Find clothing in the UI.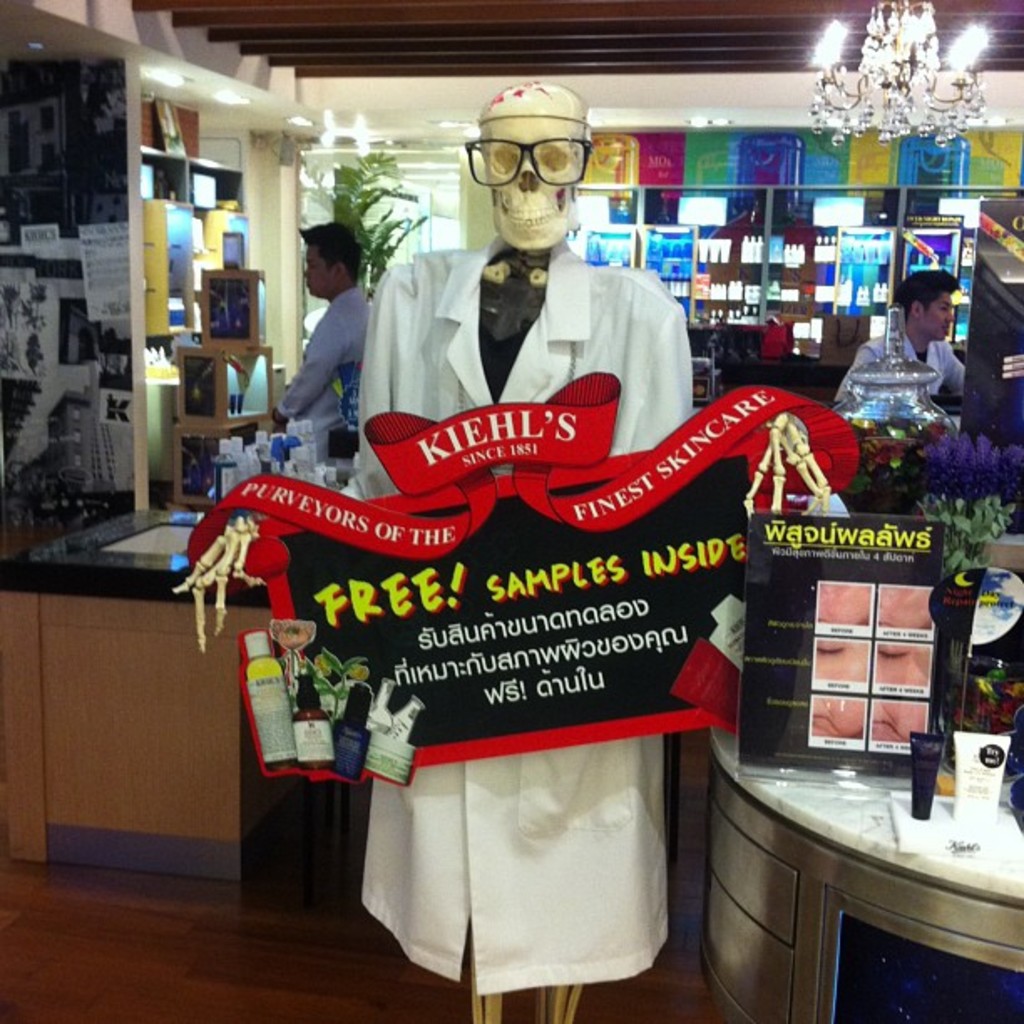
UI element at pyautogui.locateOnScreen(837, 323, 975, 402).
